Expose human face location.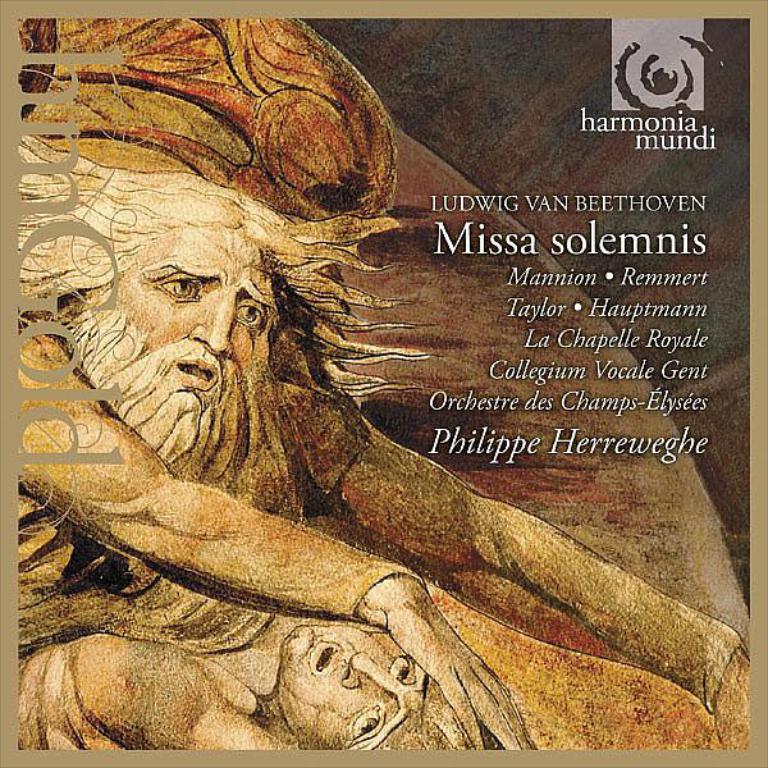
Exposed at pyautogui.locateOnScreen(275, 631, 451, 751).
